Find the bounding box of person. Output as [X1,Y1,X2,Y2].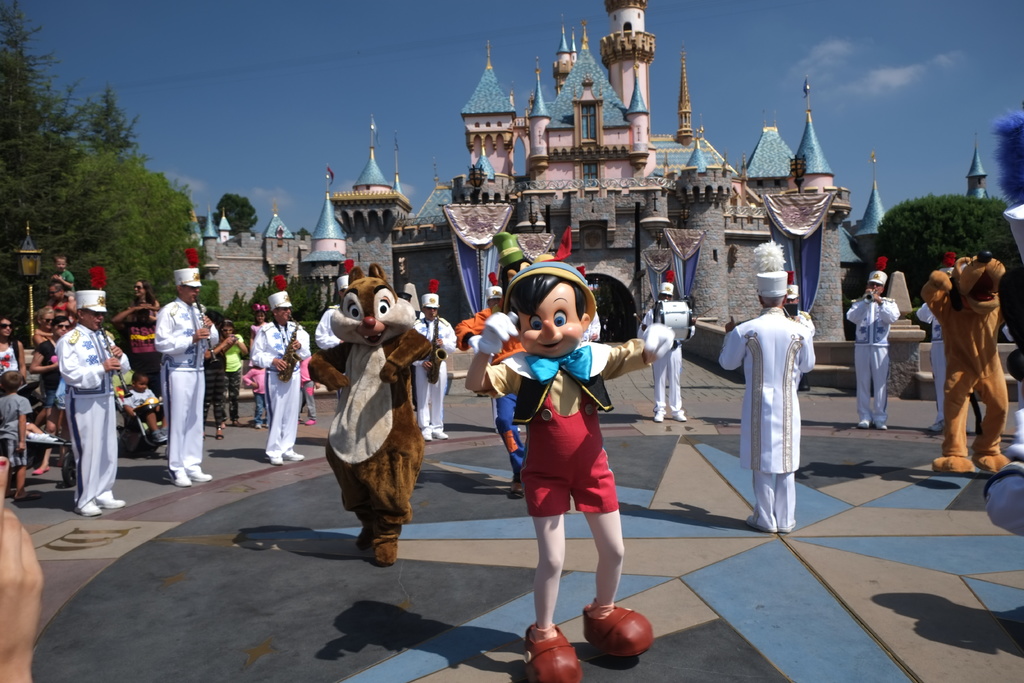
[712,256,814,529].
